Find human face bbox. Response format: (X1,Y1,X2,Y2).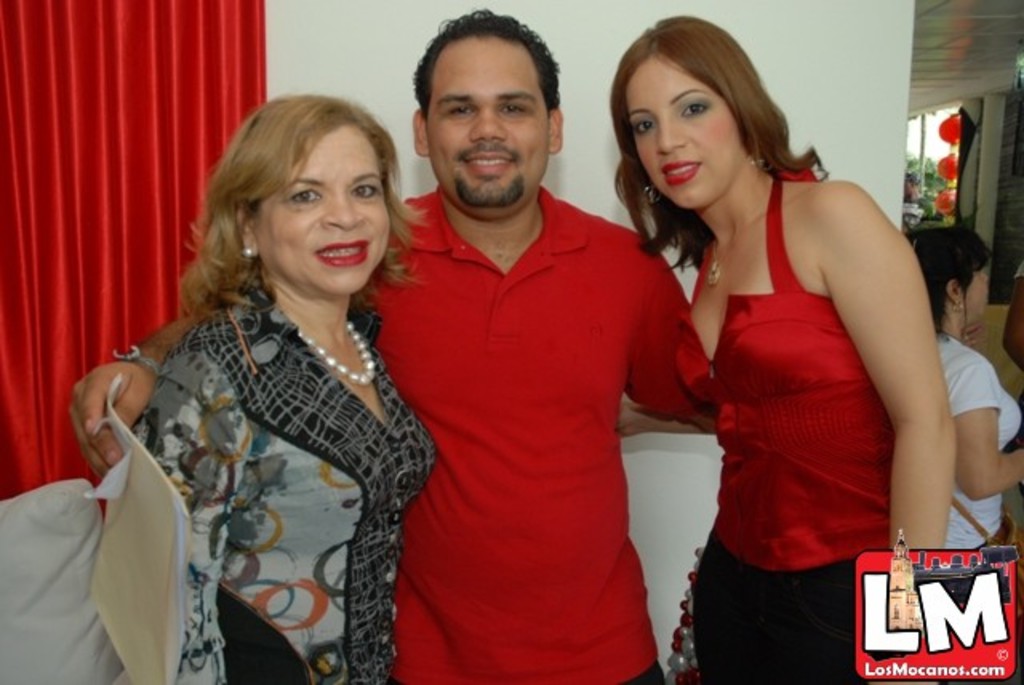
(258,125,392,296).
